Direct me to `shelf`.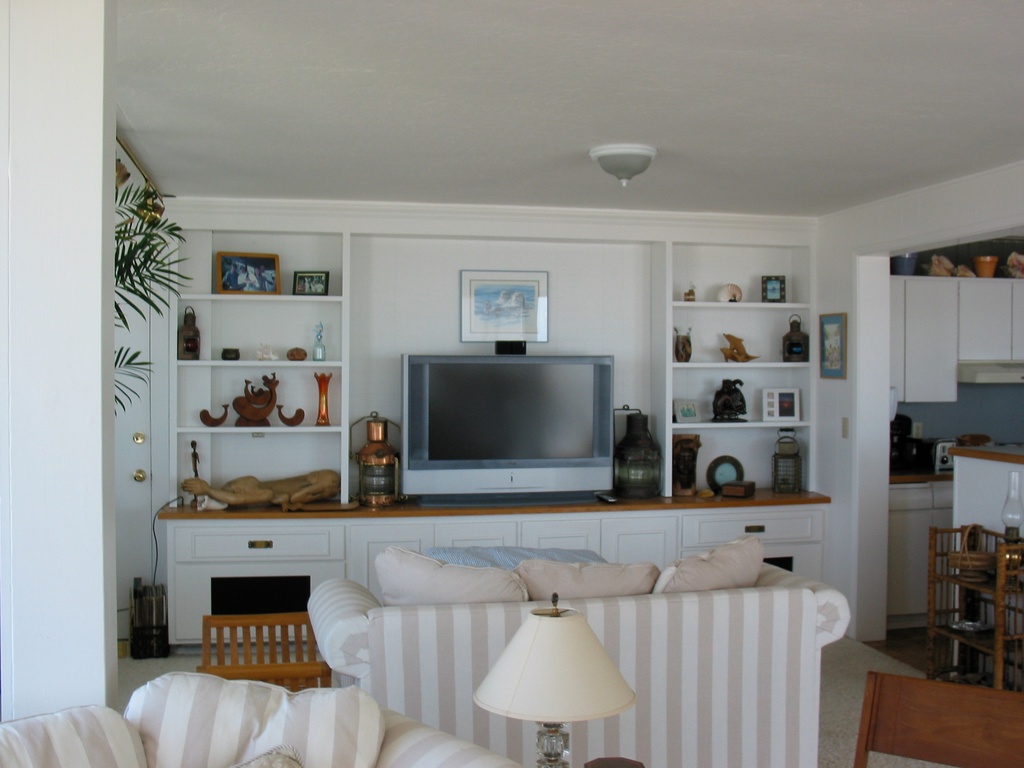
Direction: rect(644, 419, 833, 500).
